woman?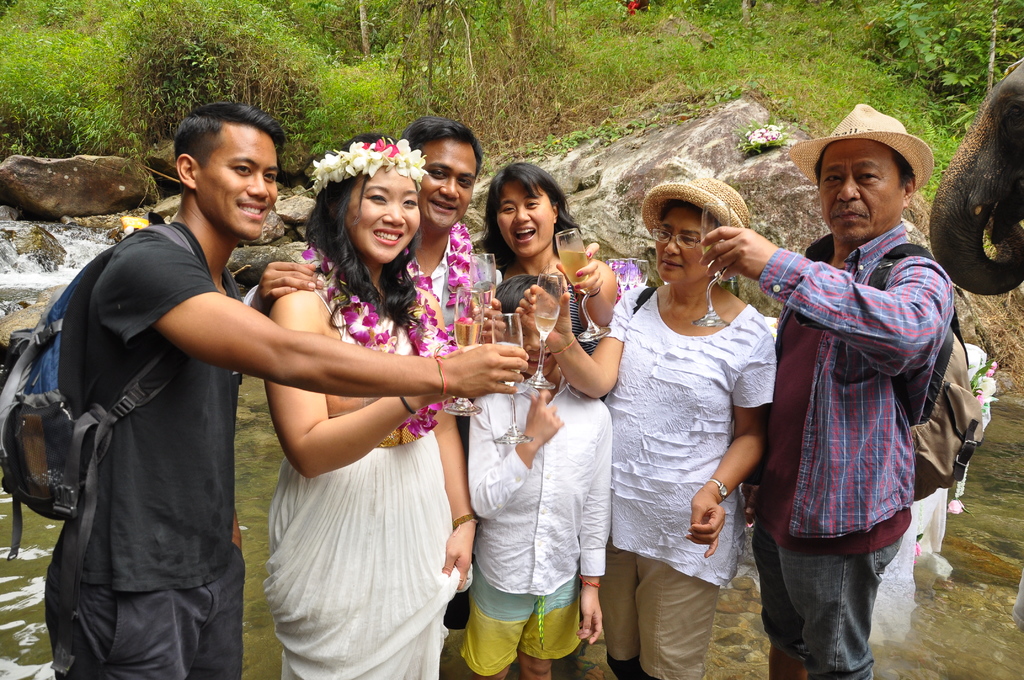
[248,131,524,679]
